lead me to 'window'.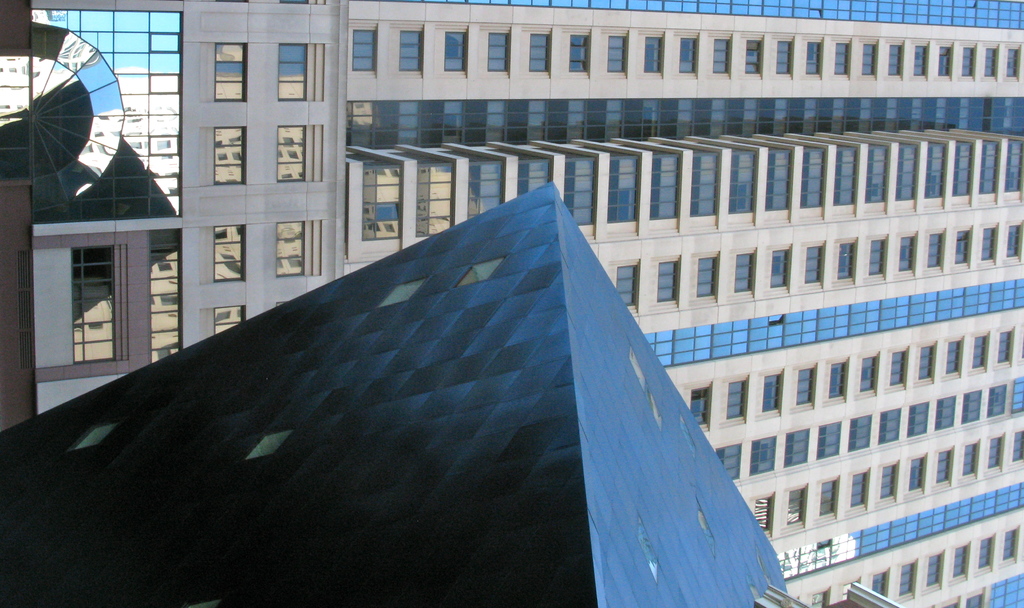
Lead to (983, 48, 1003, 77).
